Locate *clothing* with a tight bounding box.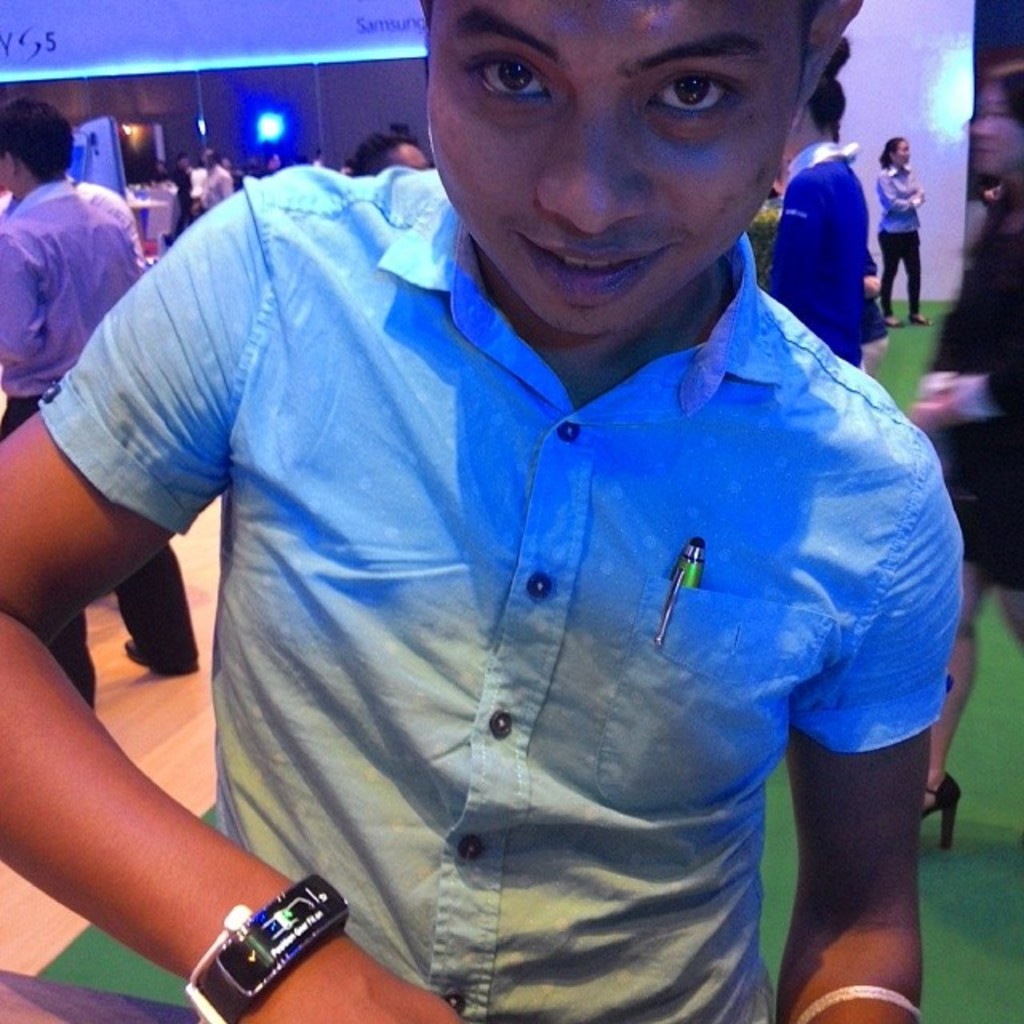
0/178/205/714.
